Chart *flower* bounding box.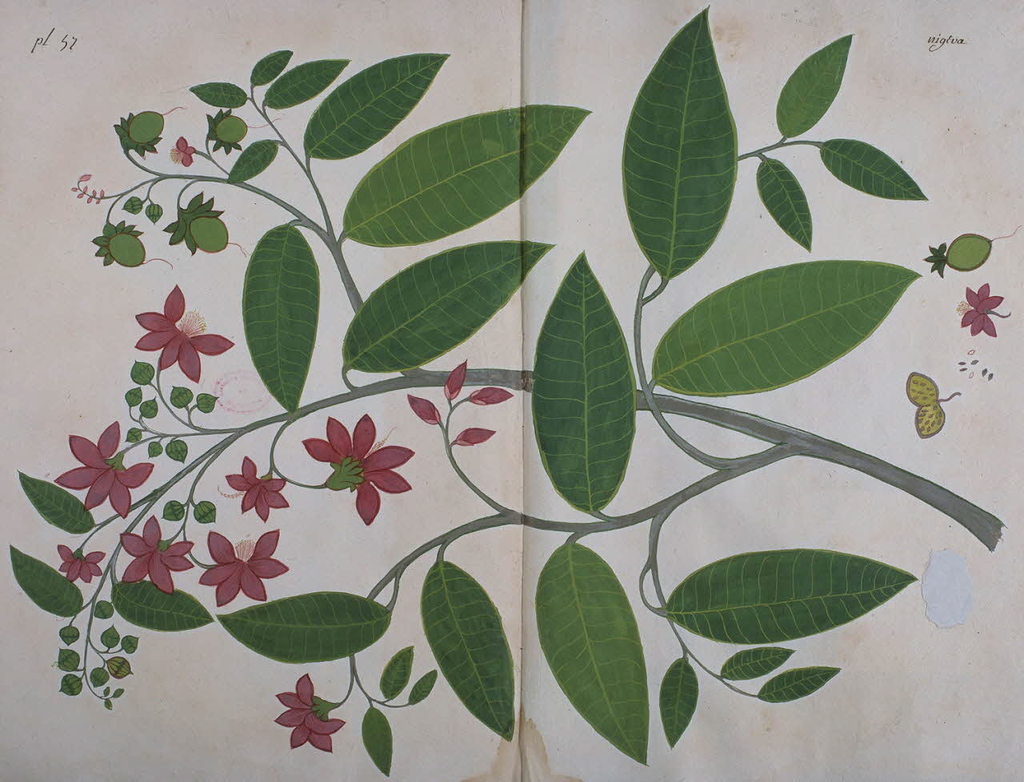
Charted: <region>172, 130, 195, 168</region>.
